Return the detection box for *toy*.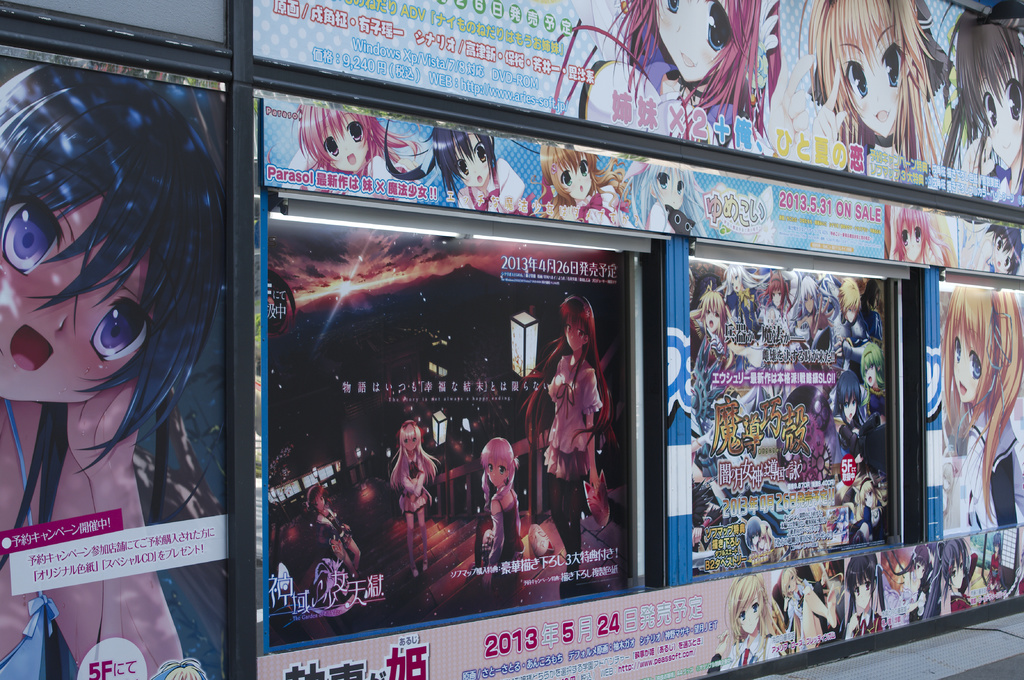
<box>915,530,1023,610</box>.
